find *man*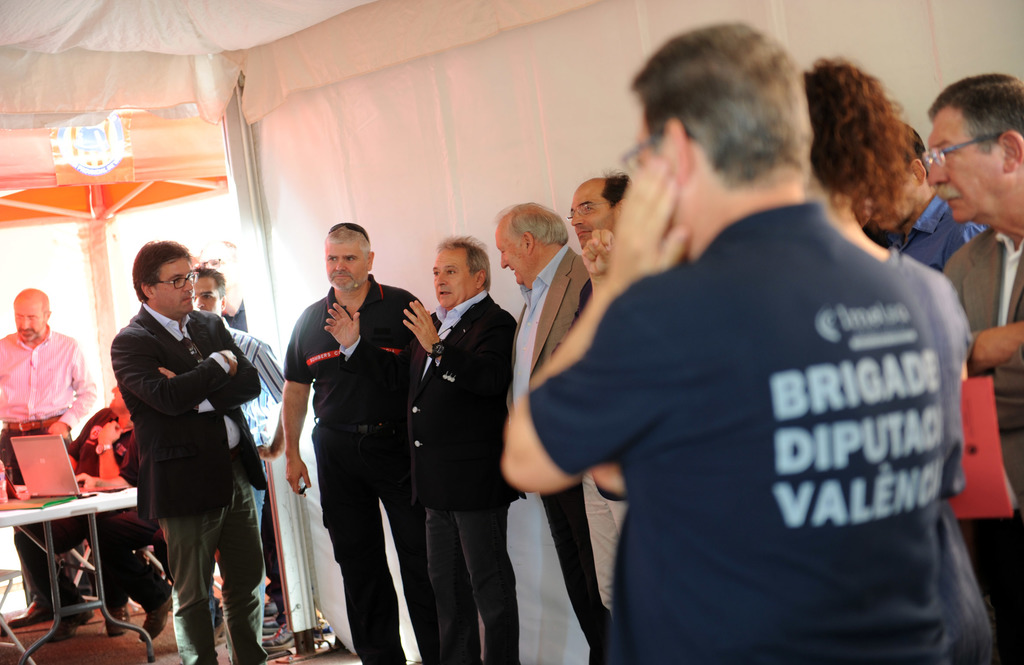
detection(323, 233, 528, 664)
